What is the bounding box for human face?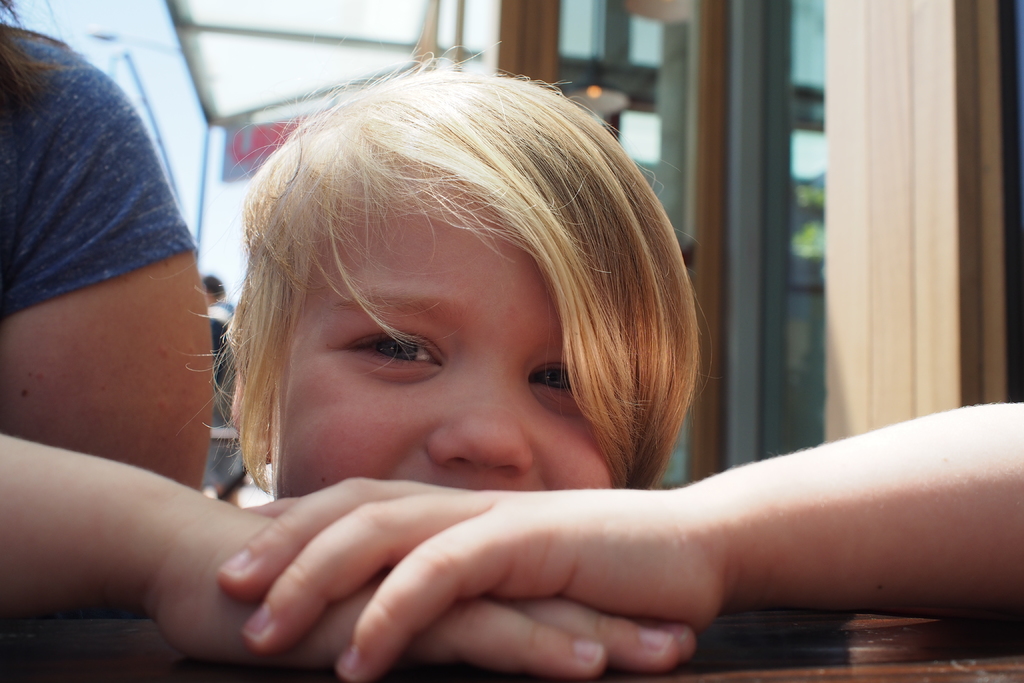
(x1=278, y1=154, x2=612, y2=497).
